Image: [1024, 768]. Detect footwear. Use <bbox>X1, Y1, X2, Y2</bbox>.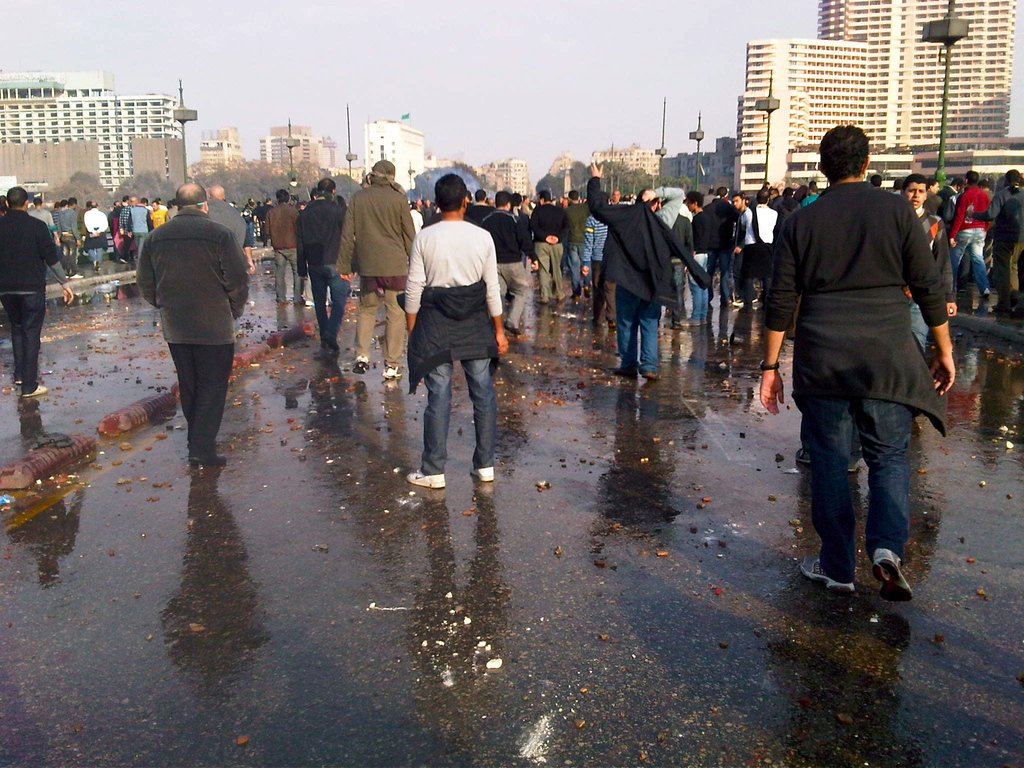
<bbox>355, 356, 369, 373</bbox>.
